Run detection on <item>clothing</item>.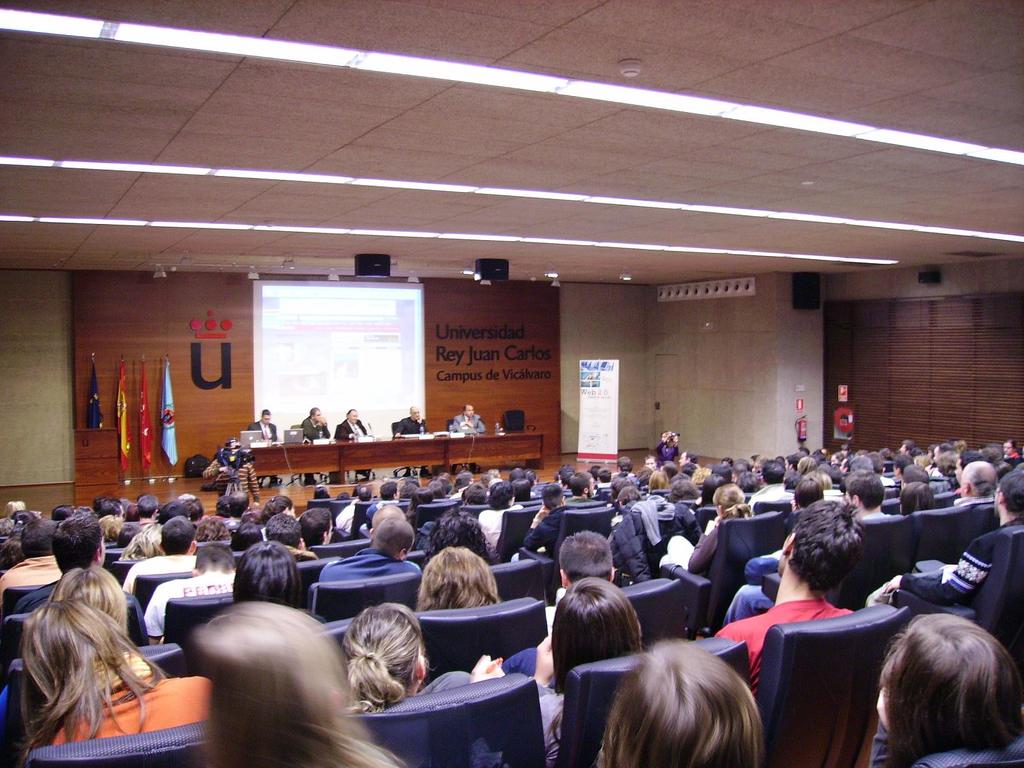
Result: x1=479, y1=506, x2=522, y2=550.
